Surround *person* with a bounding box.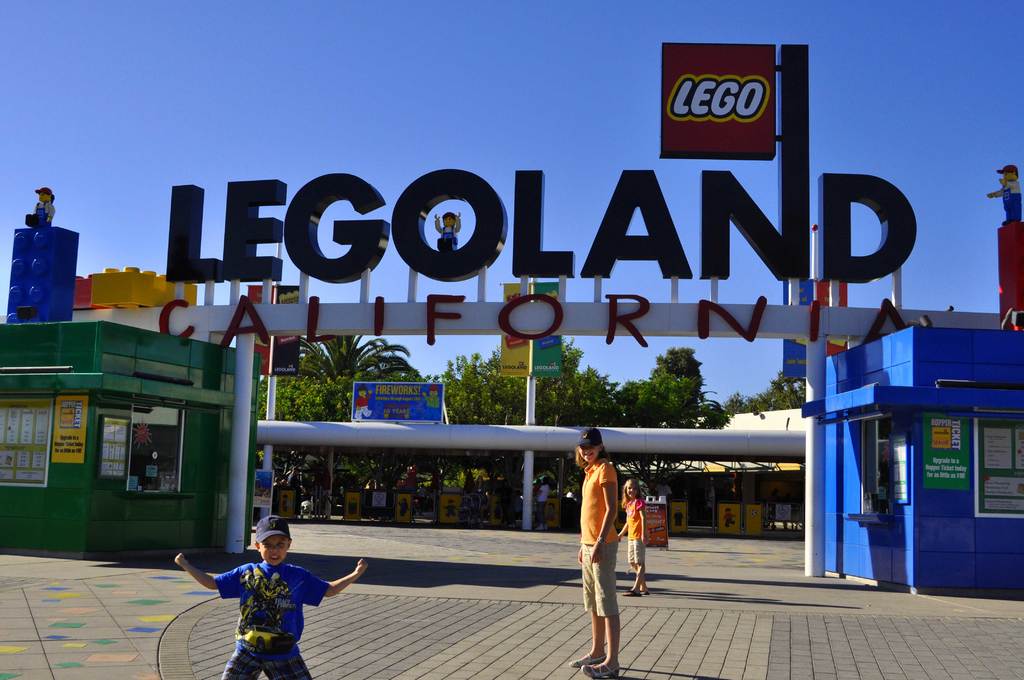
left=415, top=485, right=427, bottom=500.
